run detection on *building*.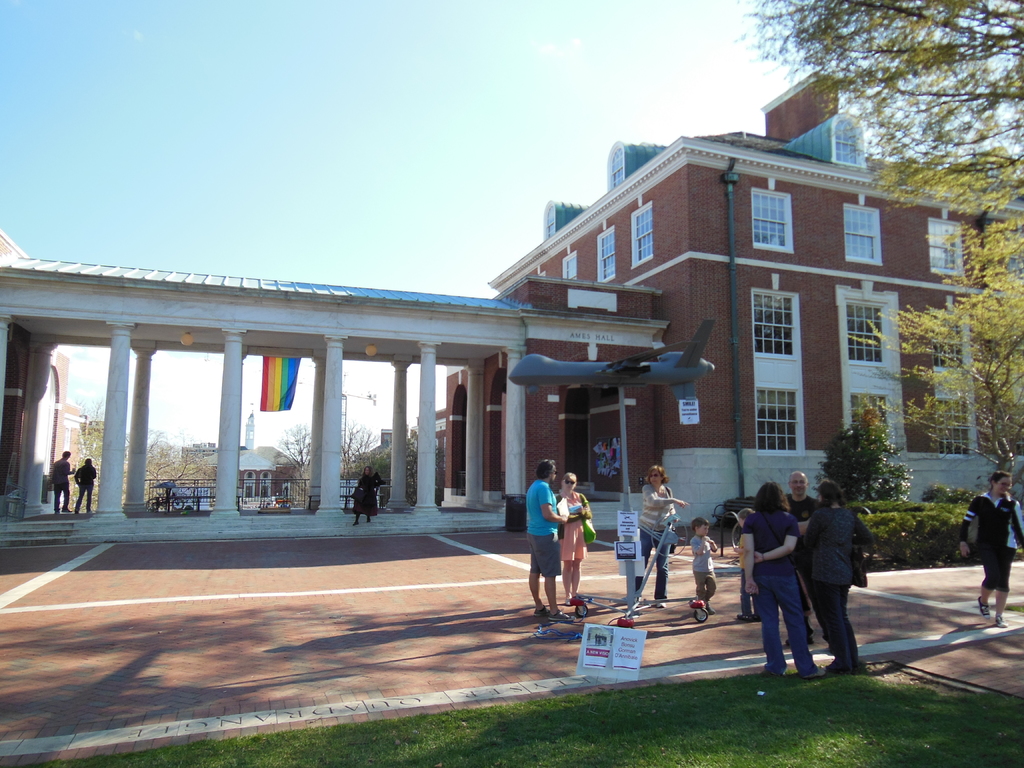
Result: [440,61,1023,534].
